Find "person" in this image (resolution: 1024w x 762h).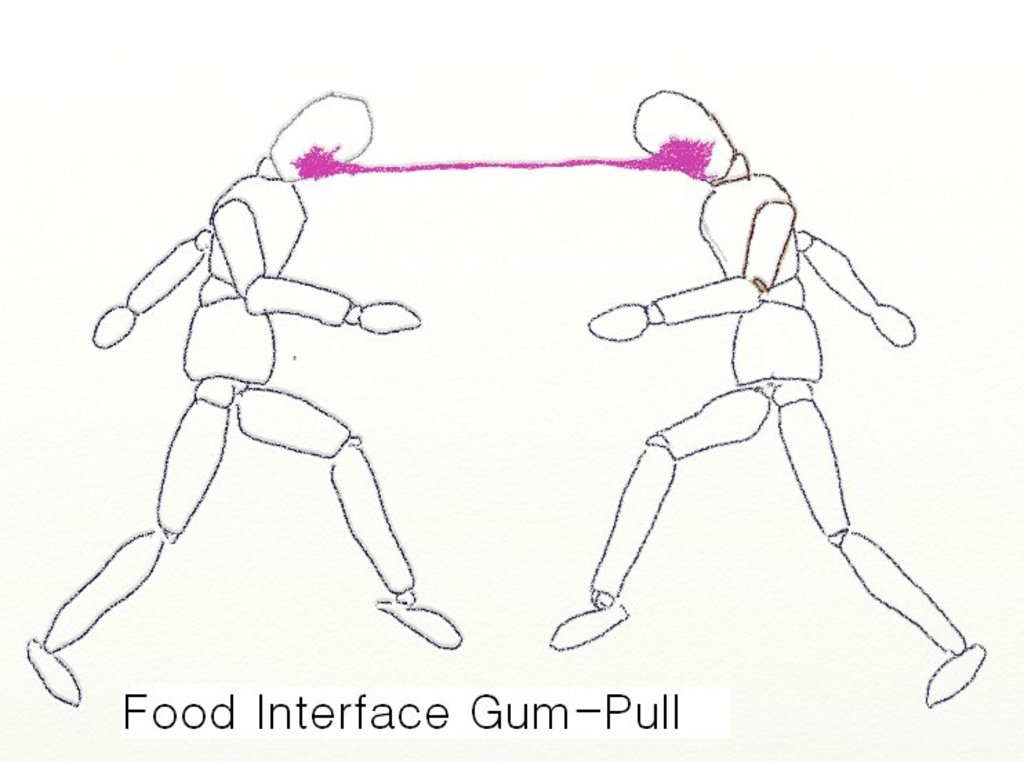
544/88/992/710.
